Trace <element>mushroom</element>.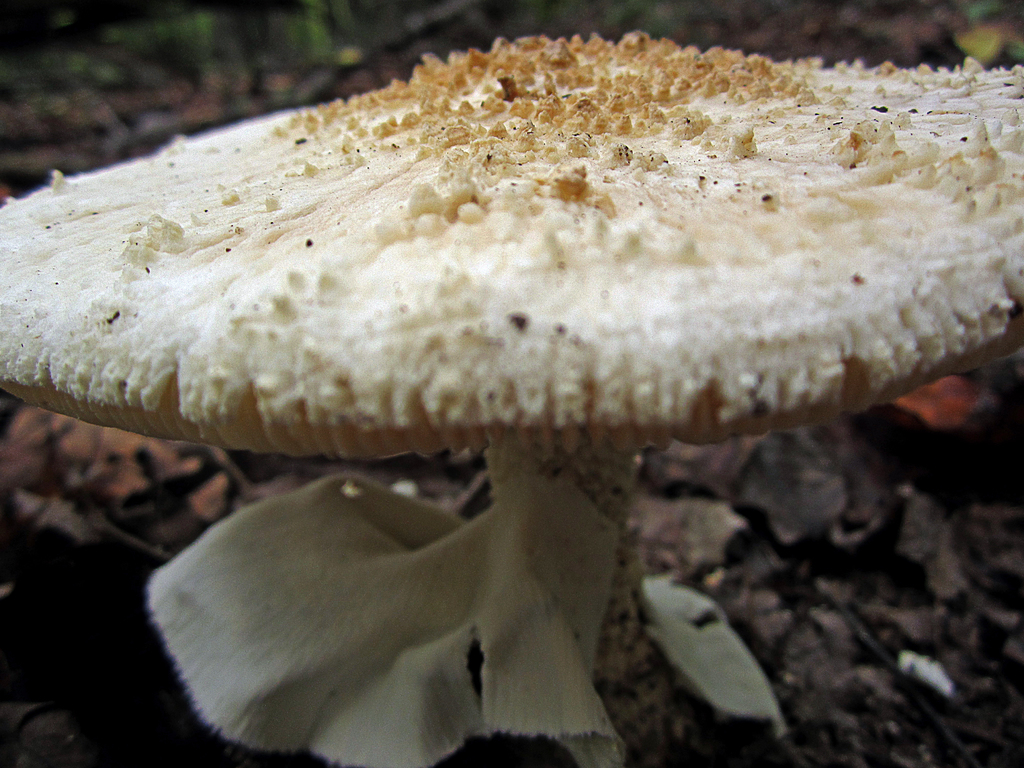
Traced to left=0, top=31, right=1021, bottom=756.
